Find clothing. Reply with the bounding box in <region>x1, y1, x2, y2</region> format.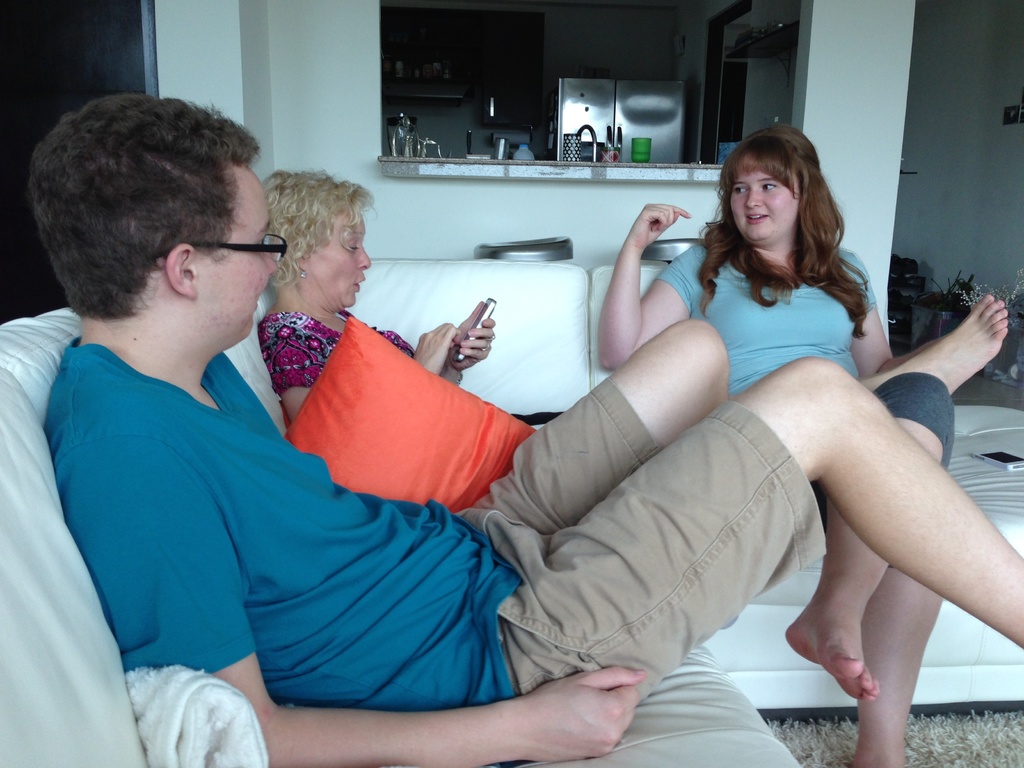
<region>259, 314, 422, 434</region>.
